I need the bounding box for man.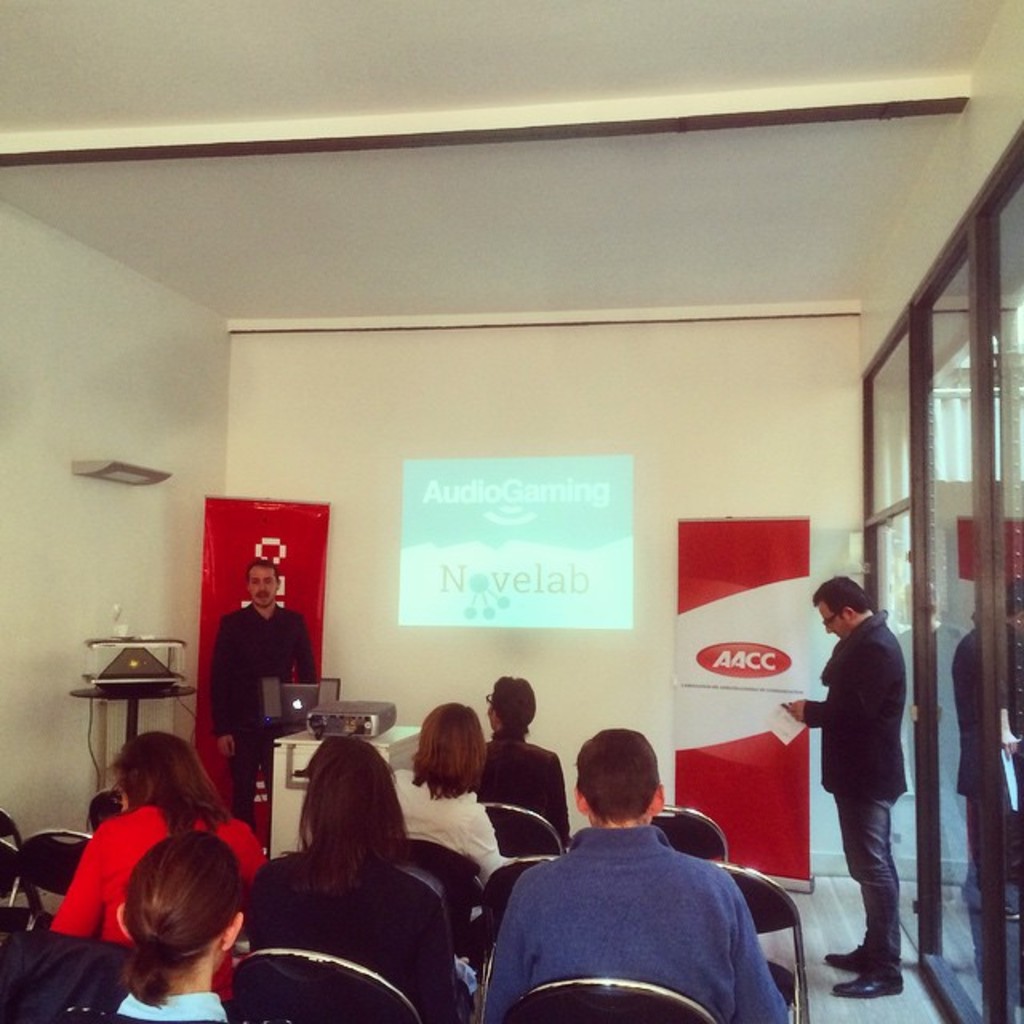
Here it is: {"x1": 784, "y1": 578, "x2": 906, "y2": 998}.
